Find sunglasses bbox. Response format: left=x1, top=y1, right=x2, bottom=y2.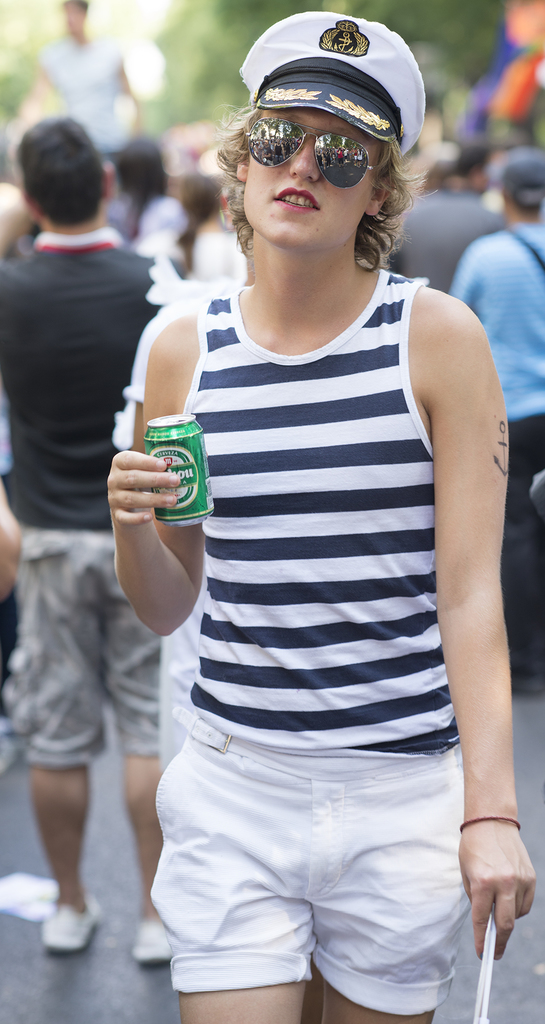
left=244, top=118, right=379, bottom=189.
